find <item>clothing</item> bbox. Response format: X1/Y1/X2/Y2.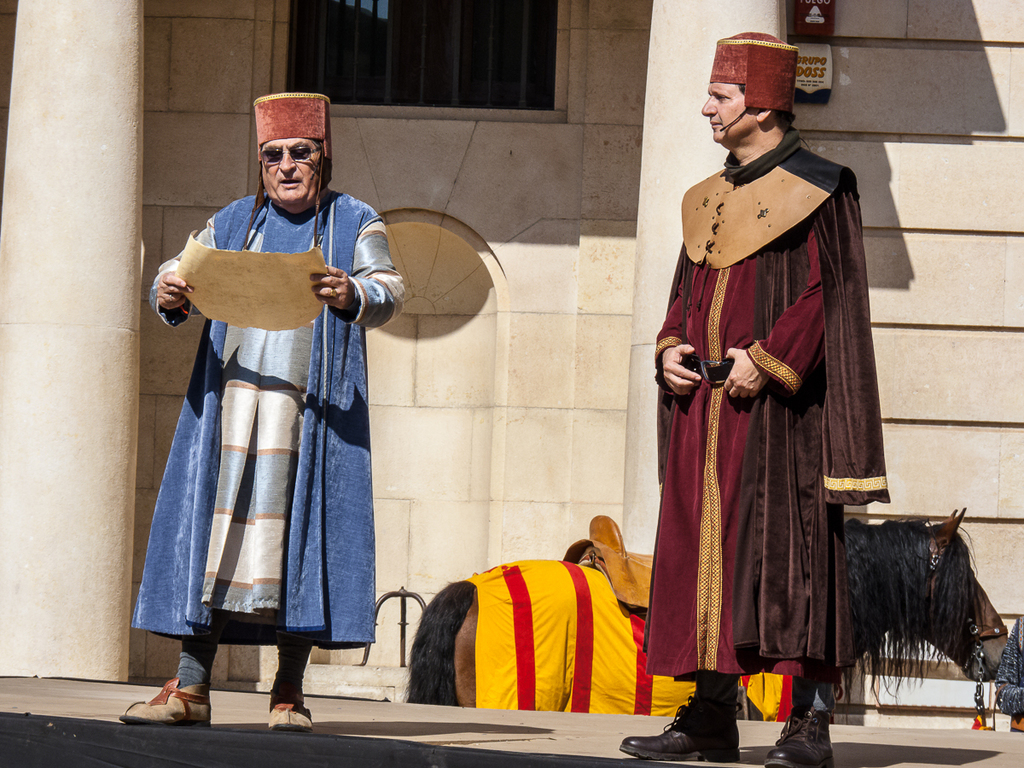
650/126/881/724.
